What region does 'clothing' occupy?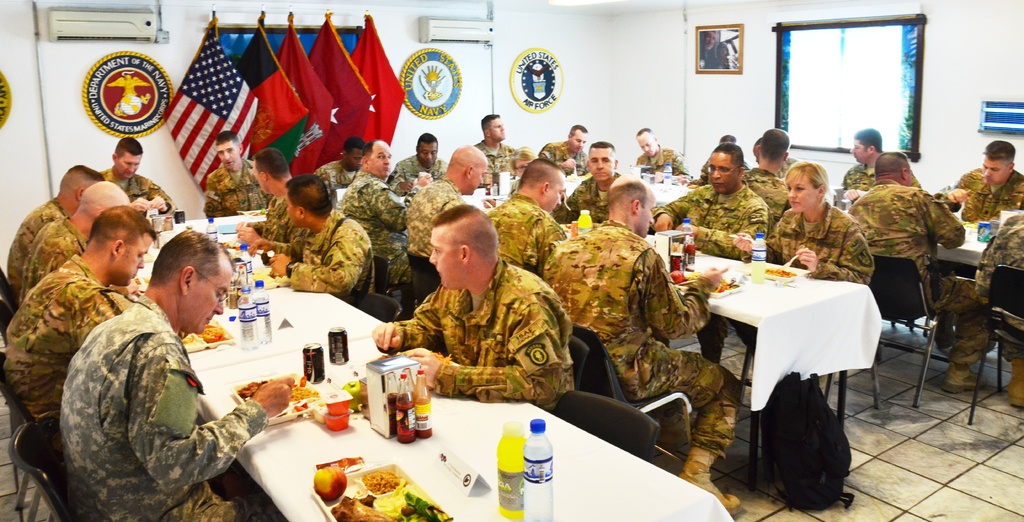
{"x1": 376, "y1": 258, "x2": 570, "y2": 416}.
